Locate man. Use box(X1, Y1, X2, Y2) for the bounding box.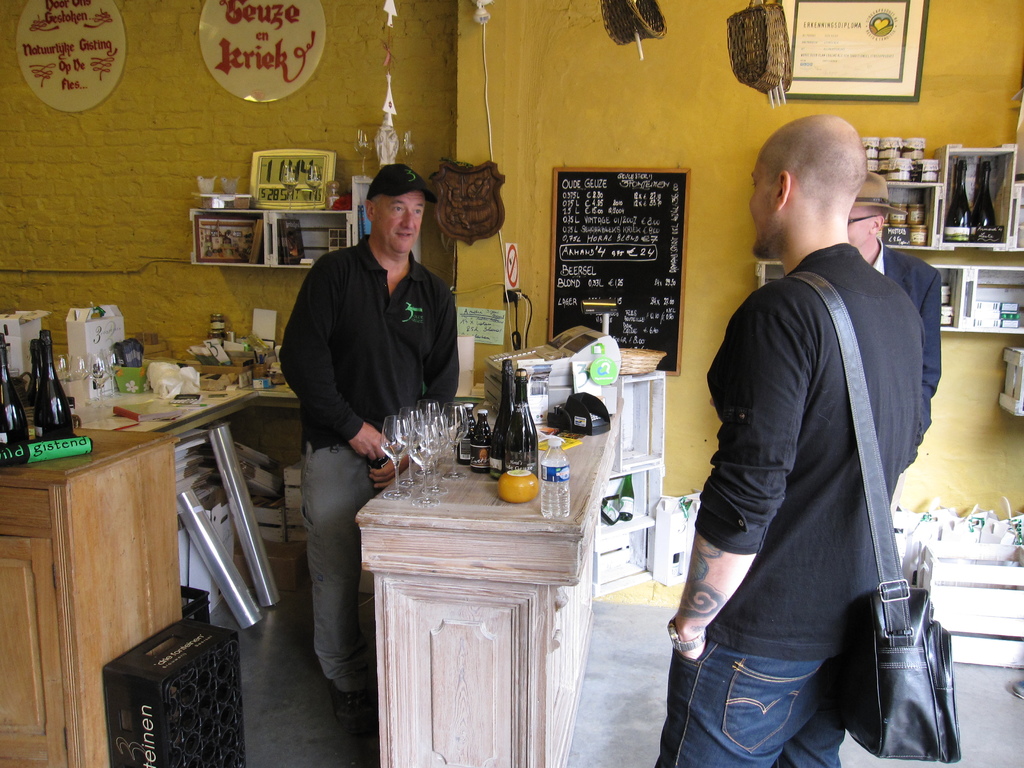
box(276, 162, 458, 730).
